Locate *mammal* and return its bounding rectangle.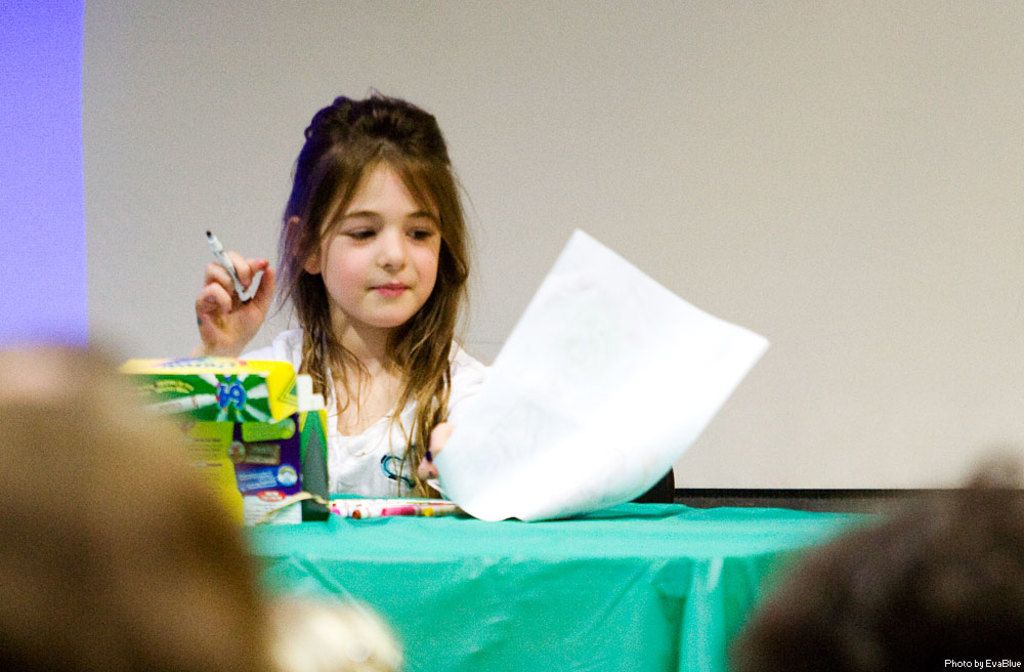
pyautogui.locateOnScreen(189, 84, 488, 497).
